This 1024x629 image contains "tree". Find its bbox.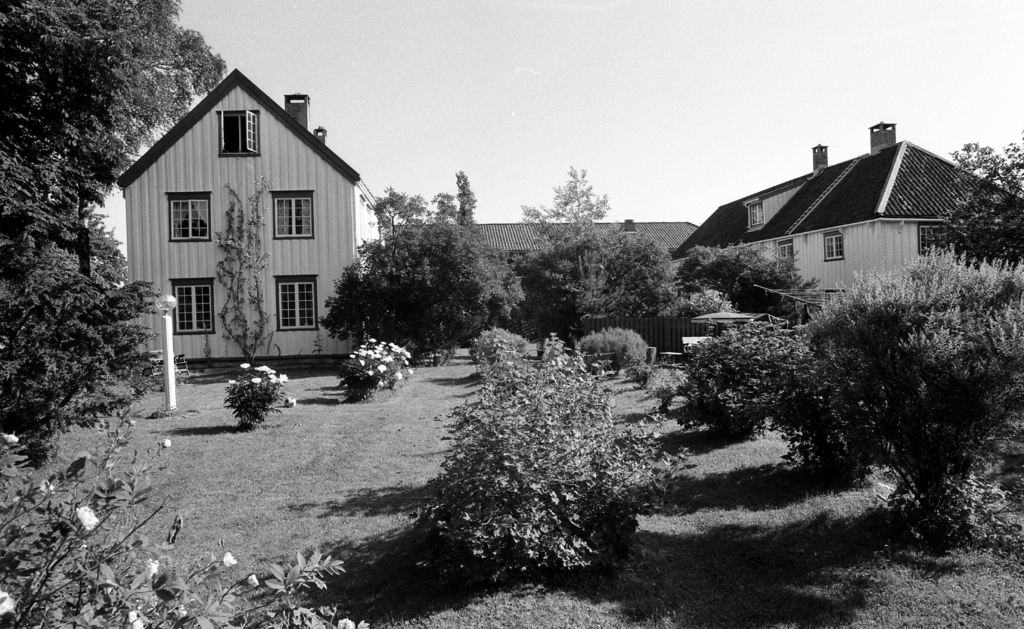
box(0, 0, 243, 464).
